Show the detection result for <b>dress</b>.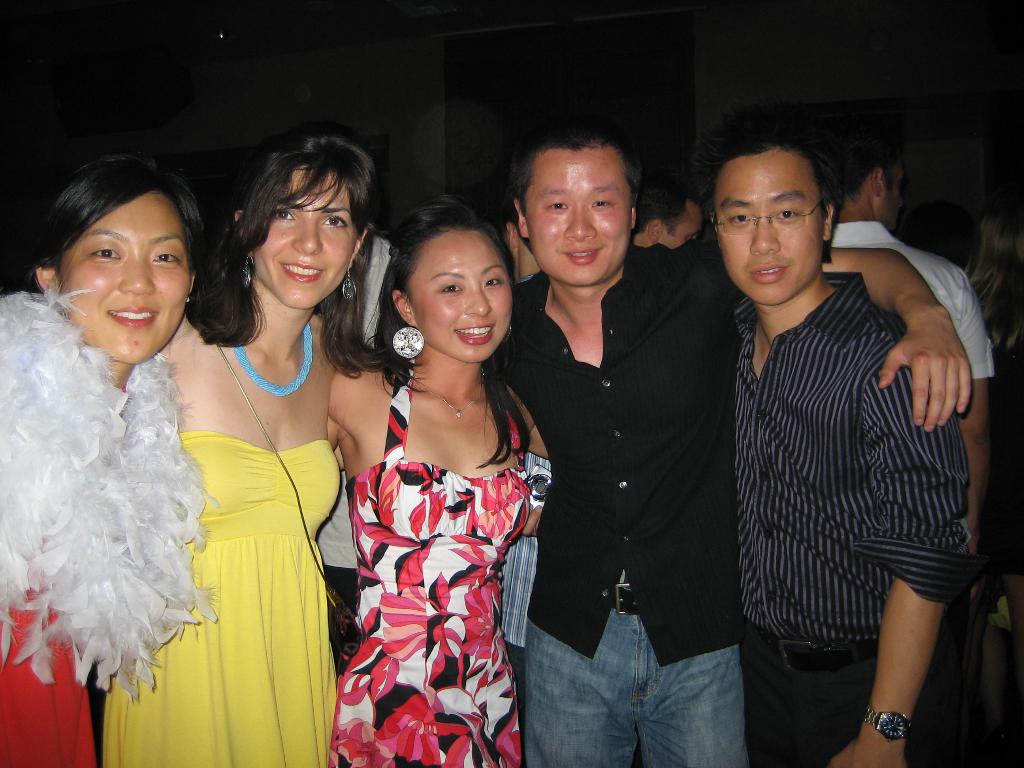
[x1=0, y1=383, x2=125, y2=767].
